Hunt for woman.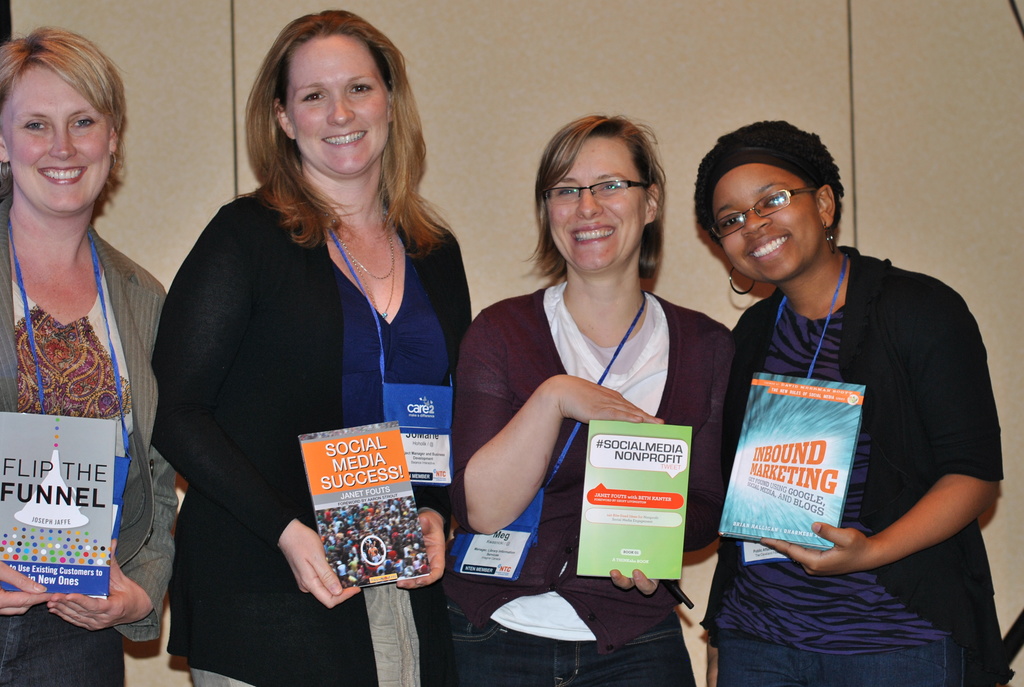
Hunted down at (left=0, top=28, right=170, bottom=686).
